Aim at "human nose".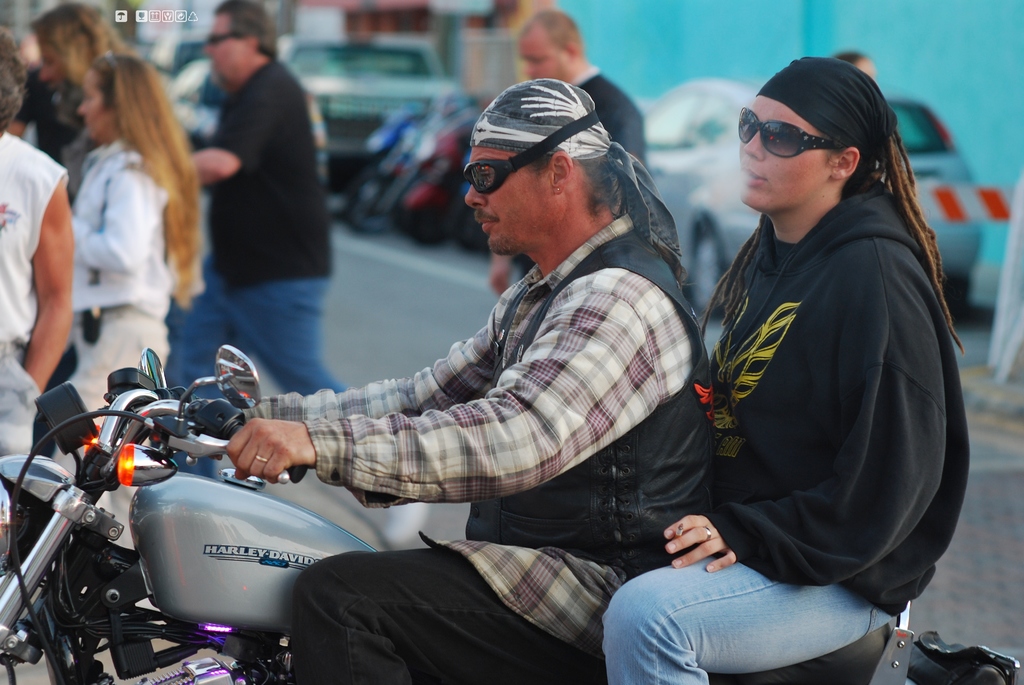
Aimed at x1=464, y1=185, x2=489, y2=210.
